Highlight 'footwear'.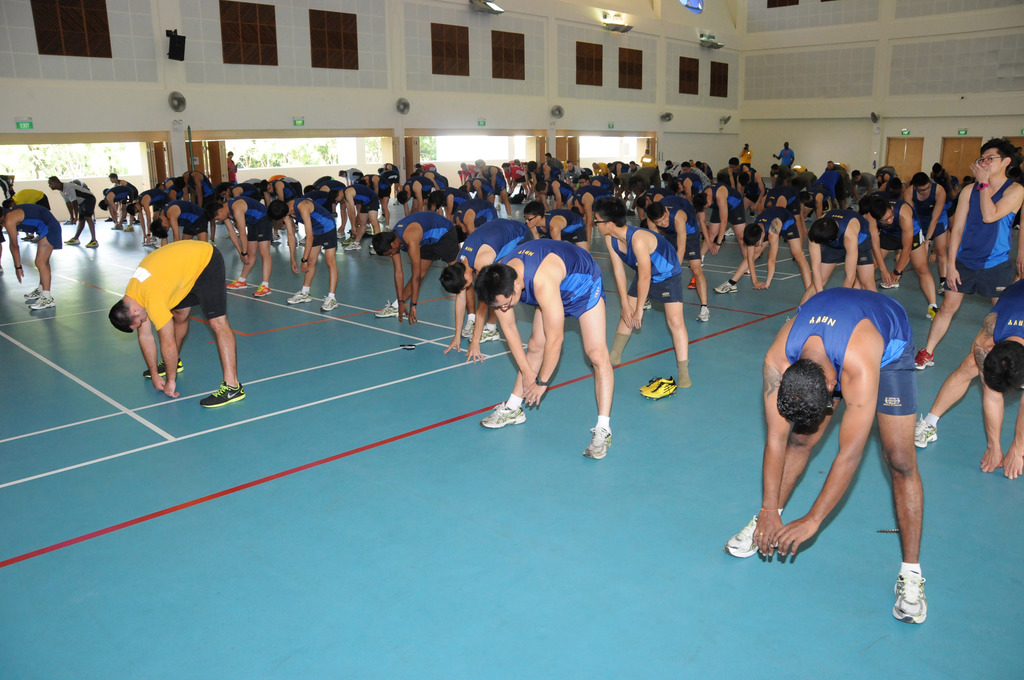
Highlighted region: (x1=936, y1=284, x2=943, y2=296).
